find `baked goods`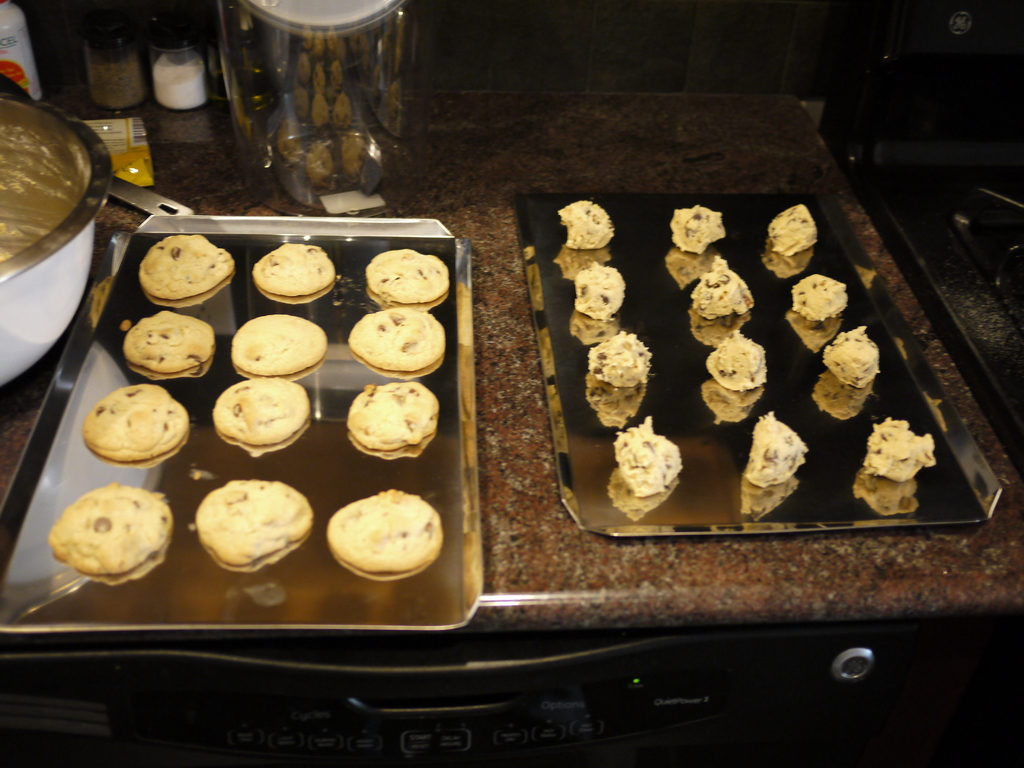
box(232, 319, 326, 367)
